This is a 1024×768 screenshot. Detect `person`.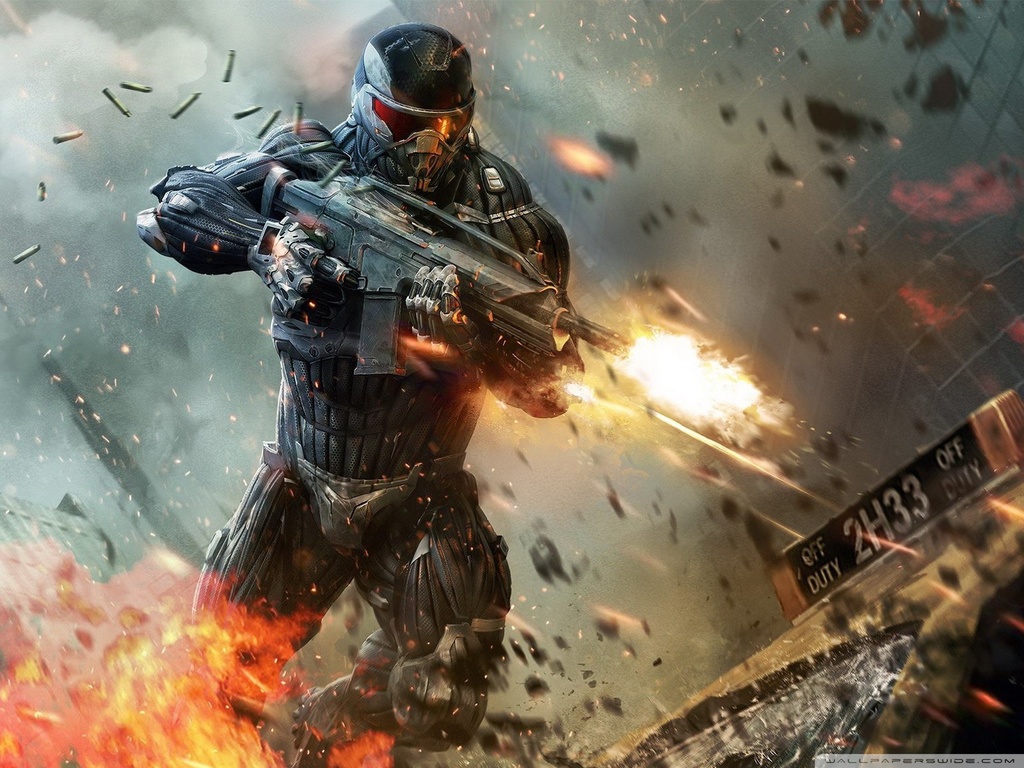
<region>138, 22, 589, 767</region>.
